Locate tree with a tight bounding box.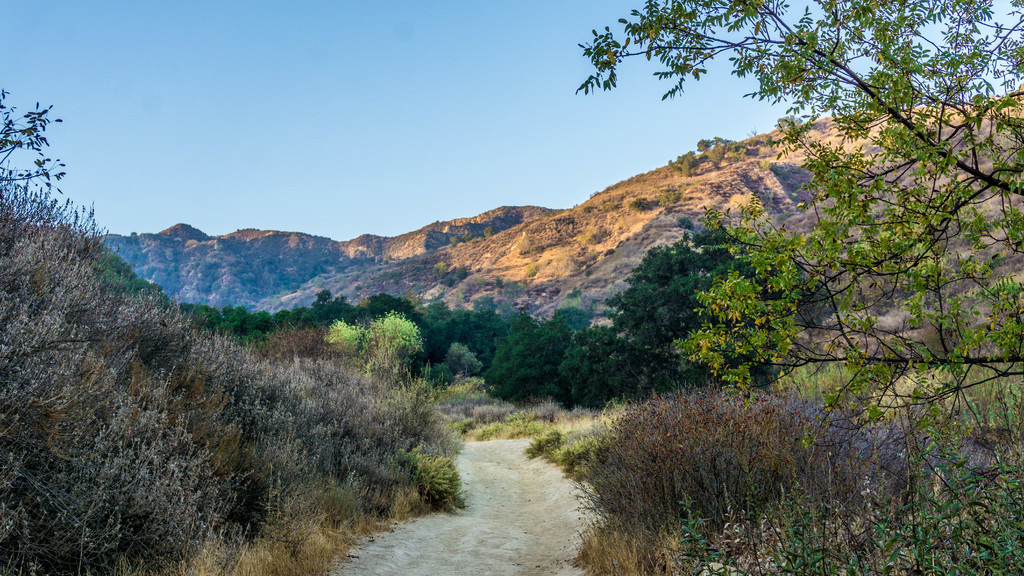
609, 220, 808, 388.
